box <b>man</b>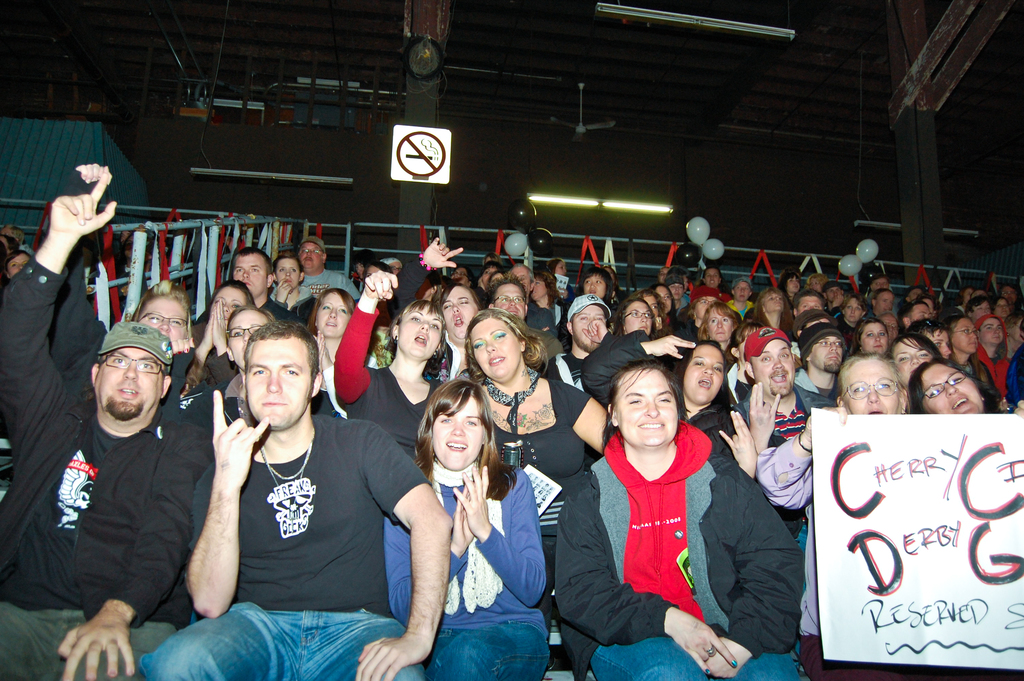
box=[540, 293, 616, 395]
